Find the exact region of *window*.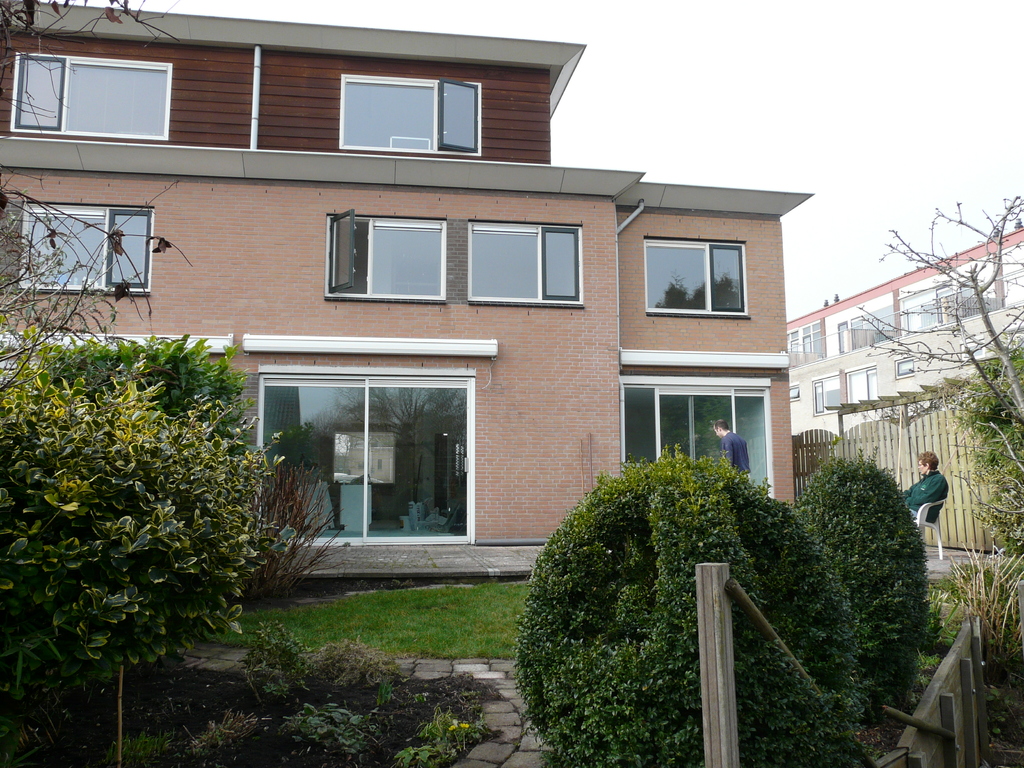
Exact region: left=640, top=238, right=753, bottom=319.
